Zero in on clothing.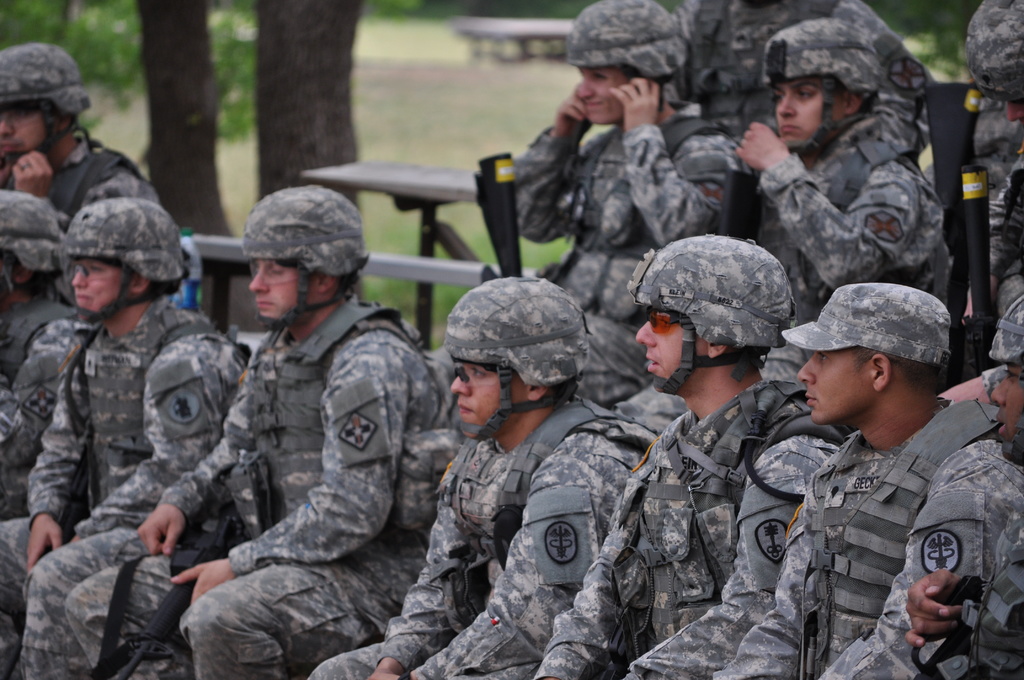
Zeroed in: bbox(40, 296, 468, 679).
